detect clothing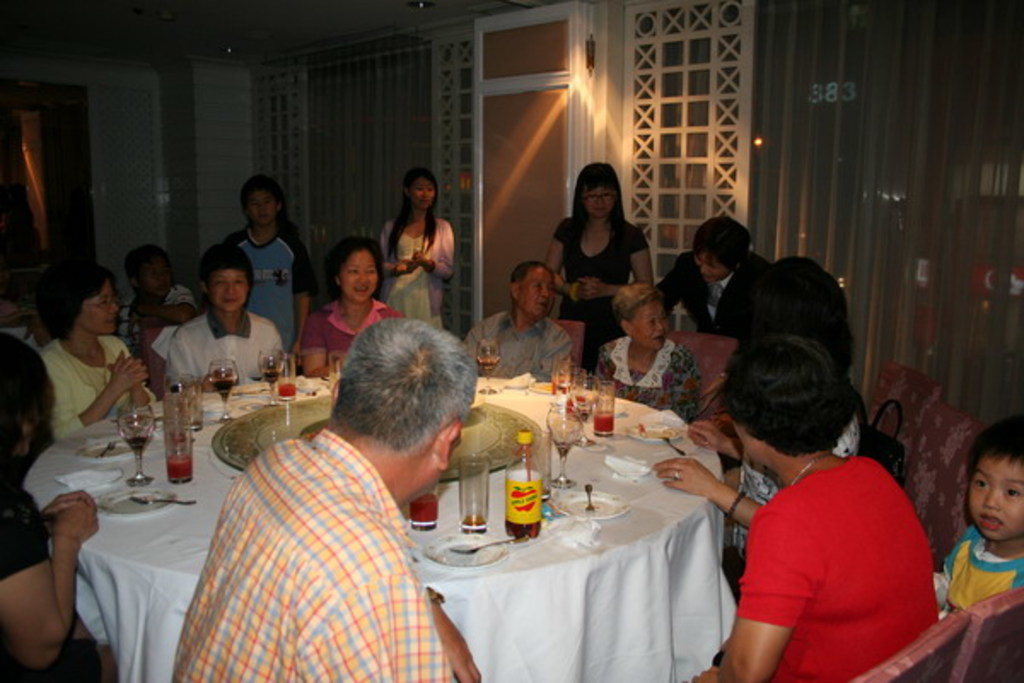
(114,285,186,340)
